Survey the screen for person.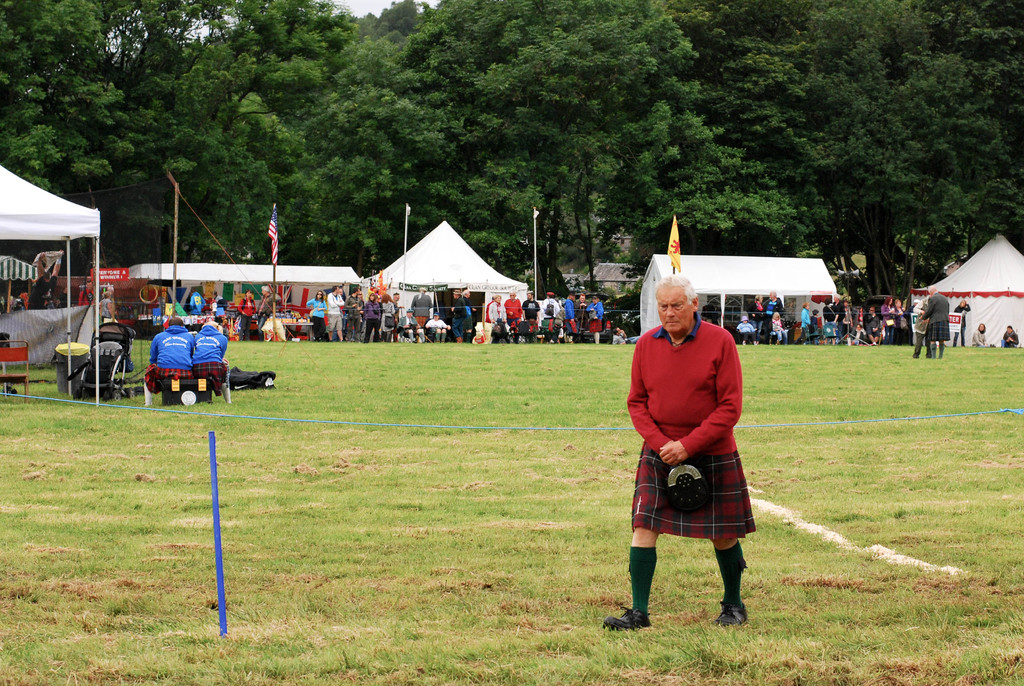
Survey found: 522,291,539,323.
